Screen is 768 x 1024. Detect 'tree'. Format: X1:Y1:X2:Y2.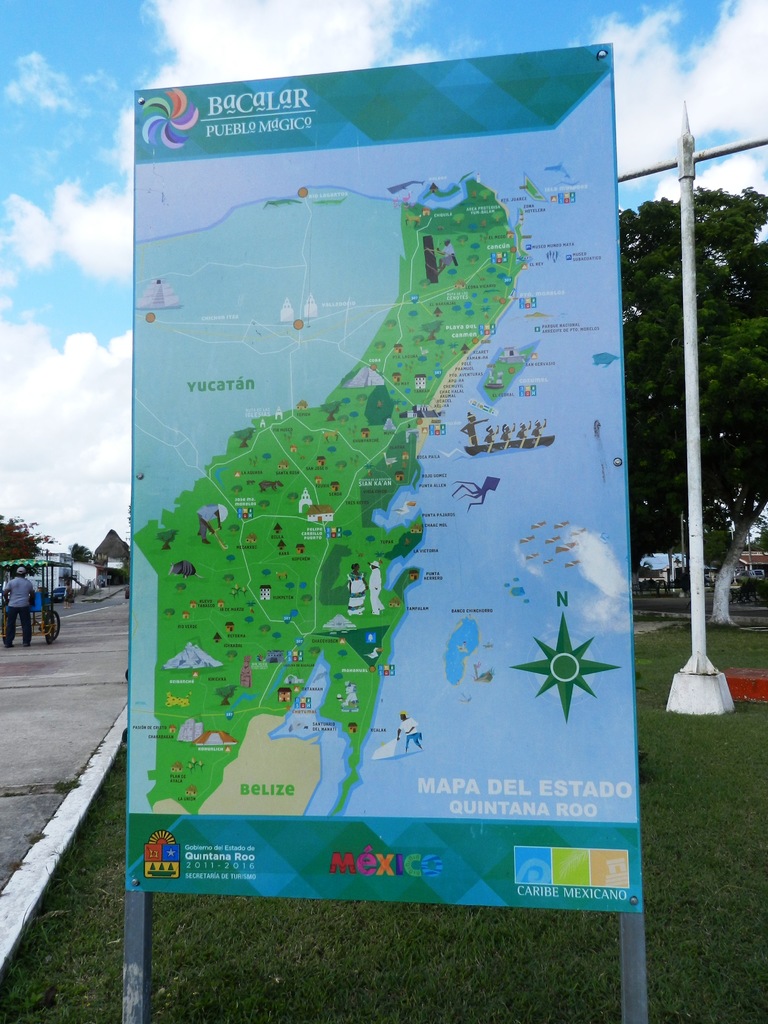
0:513:65:566.
